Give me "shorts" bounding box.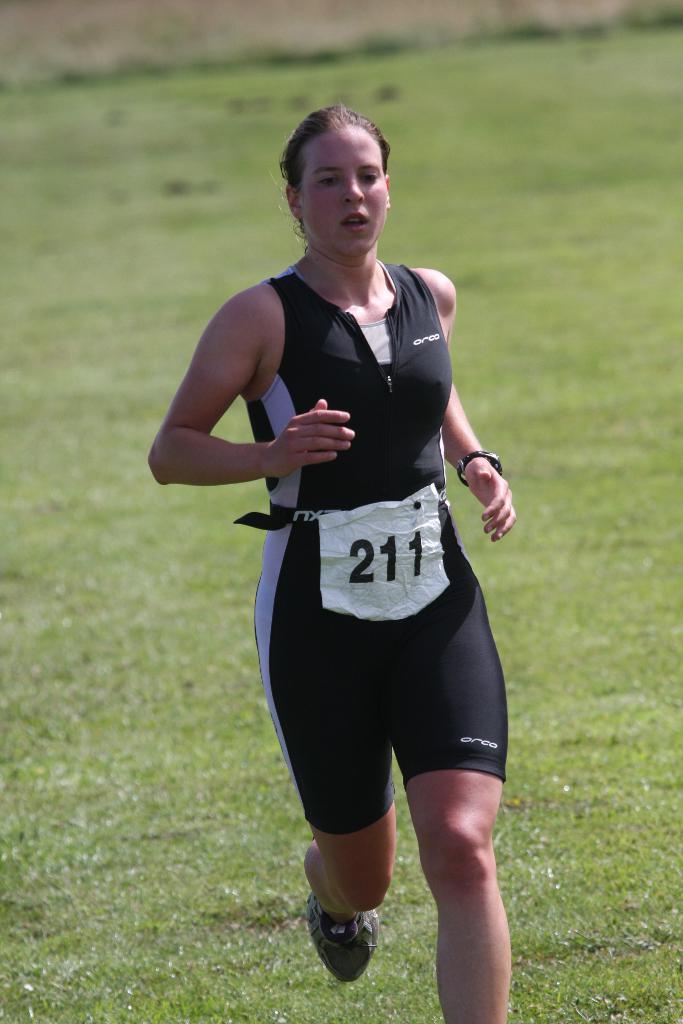
252:529:509:836.
